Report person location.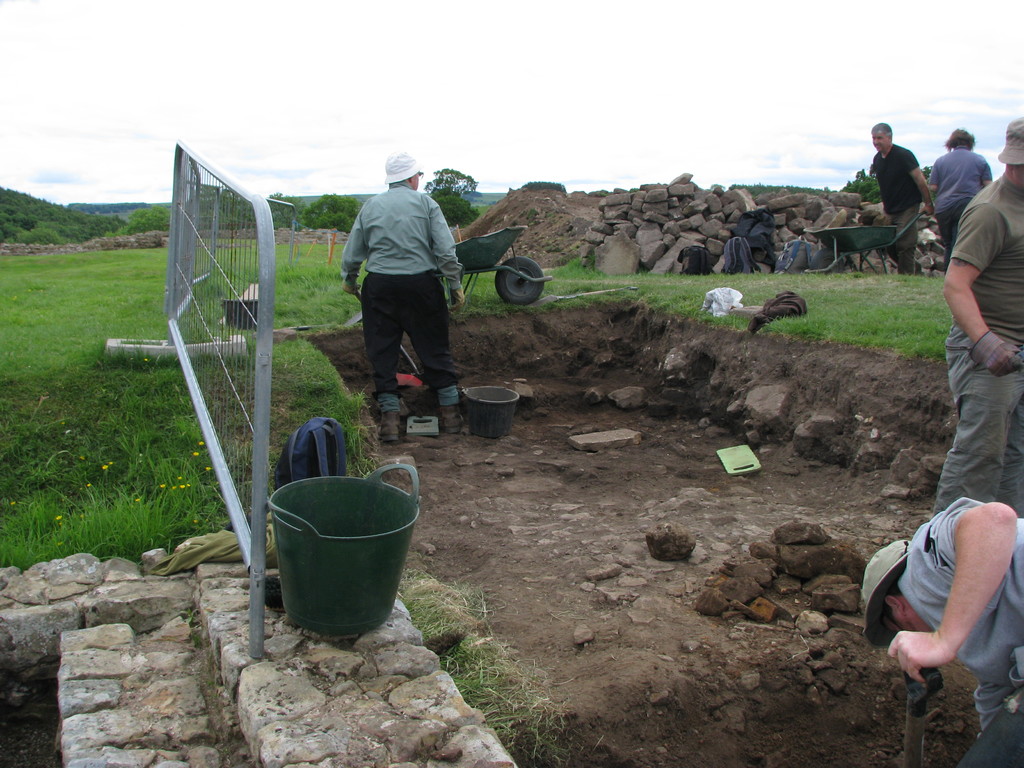
Report: BBox(927, 125, 995, 271).
